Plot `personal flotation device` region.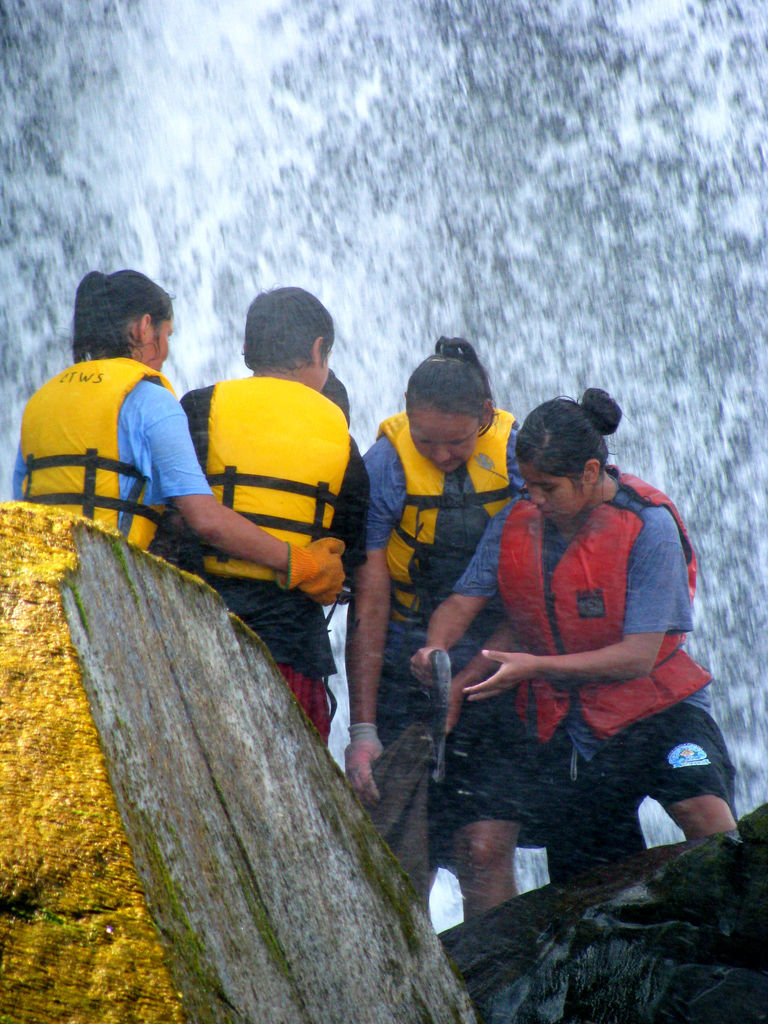
Plotted at 20 358 179 547.
